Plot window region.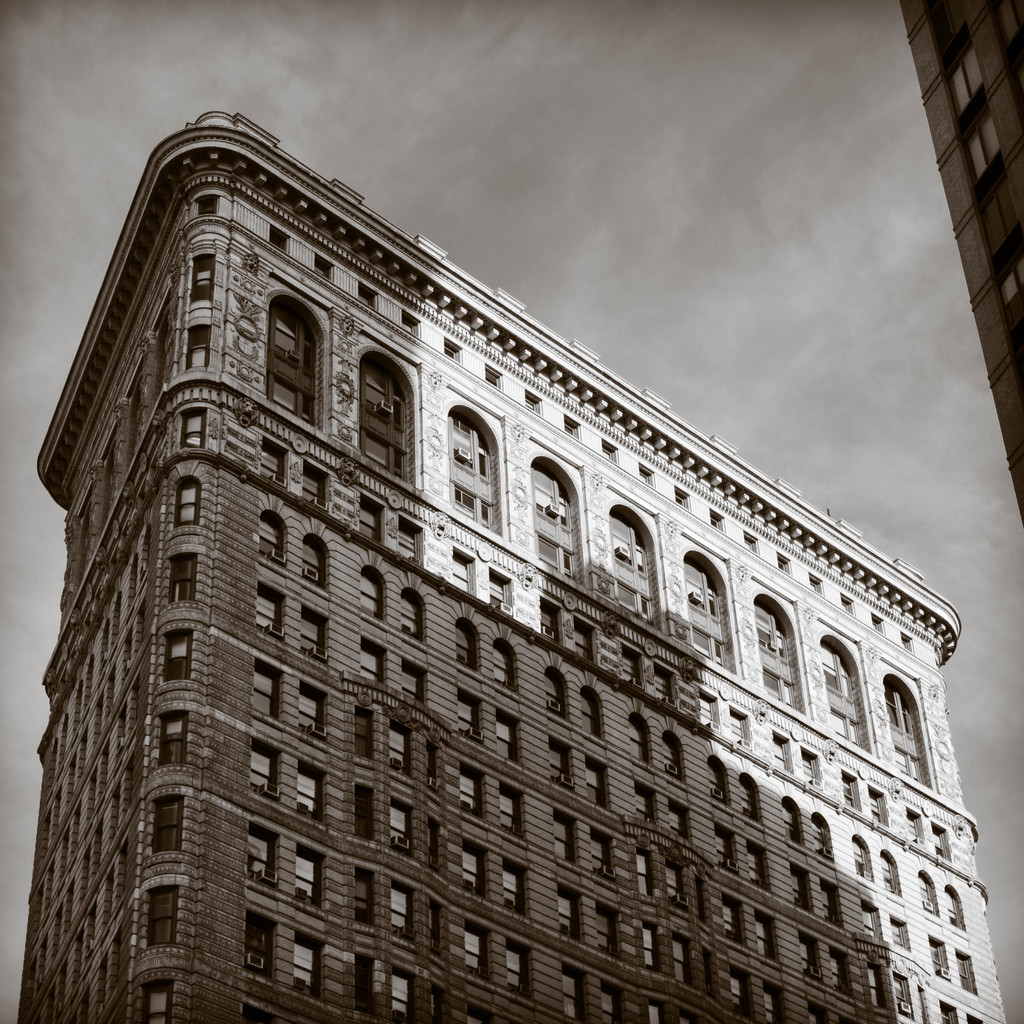
Plotted at 929, 818, 949, 853.
